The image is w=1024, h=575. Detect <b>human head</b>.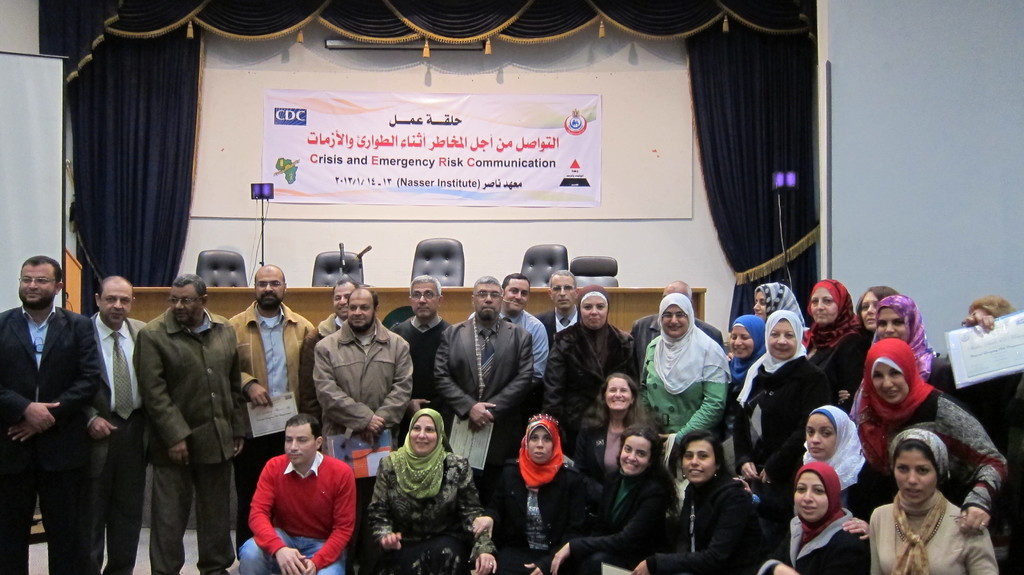
Detection: crop(888, 437, 962, 510).
